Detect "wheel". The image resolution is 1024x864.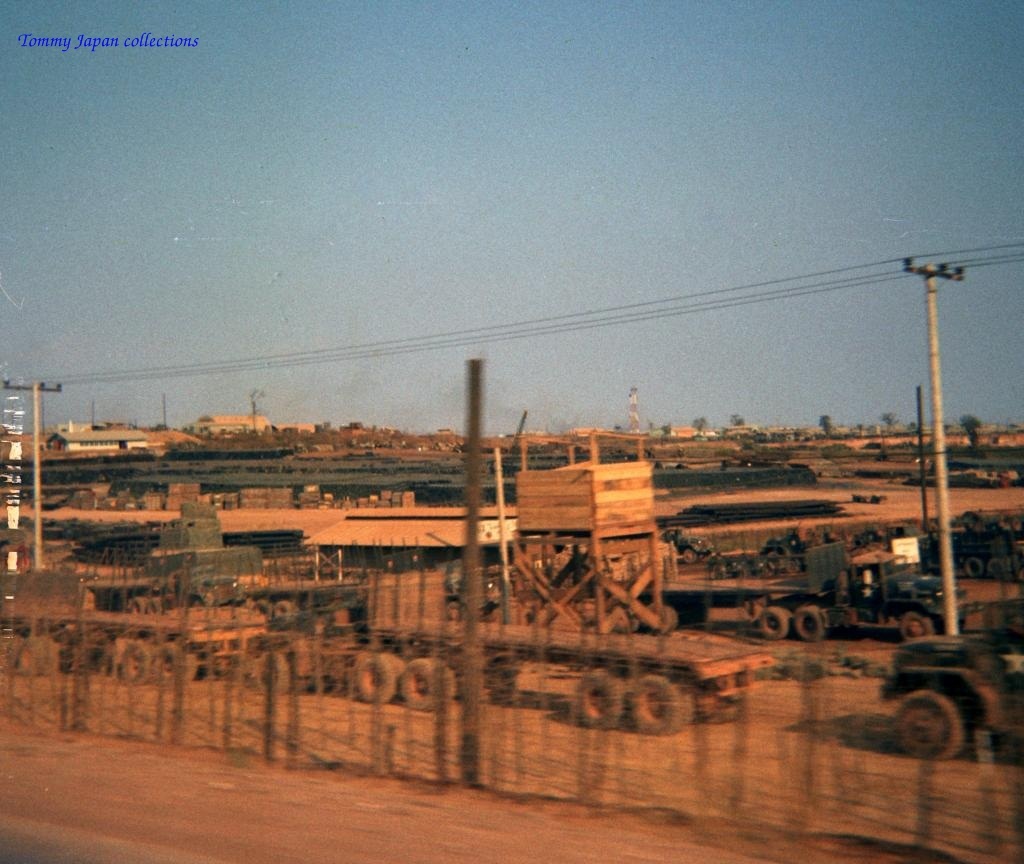
detection(757, 603, 792, 638).
